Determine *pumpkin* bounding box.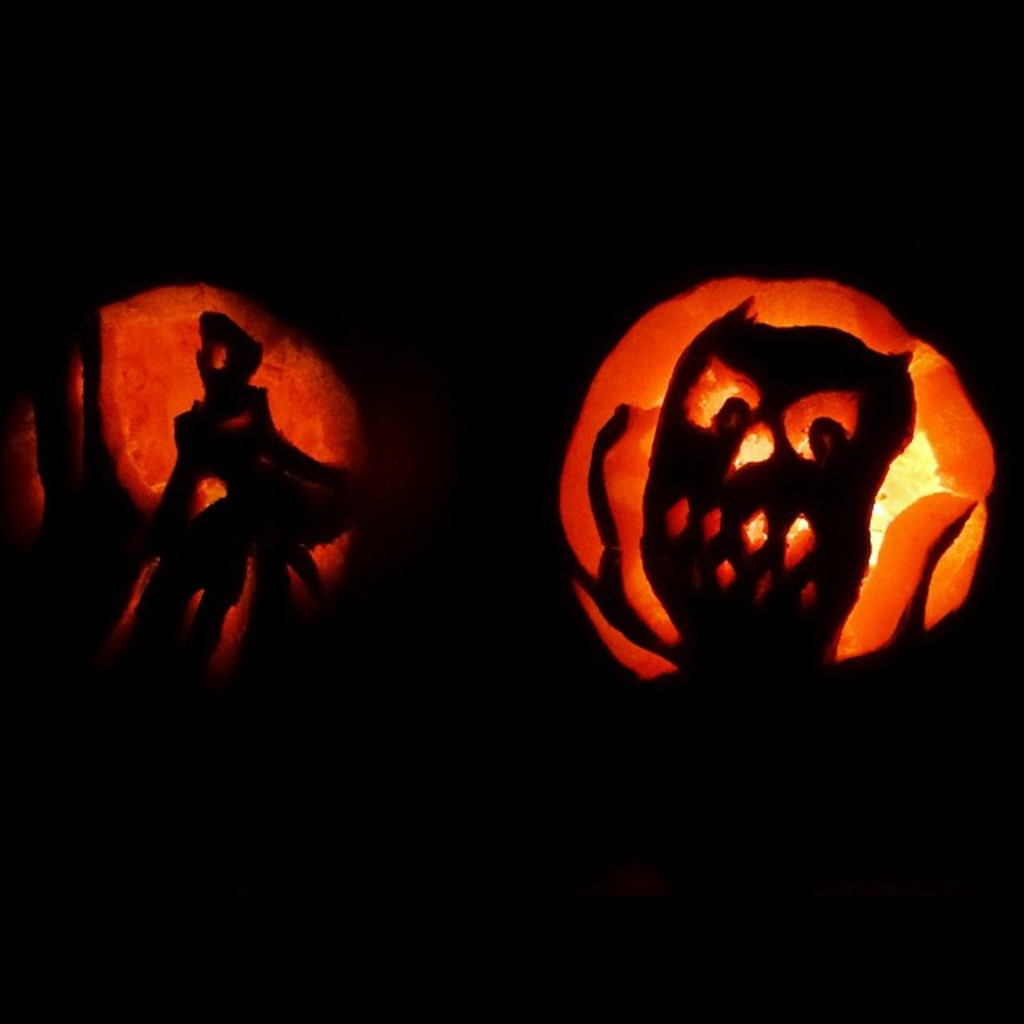
Determined: 544/251/1008/738.
